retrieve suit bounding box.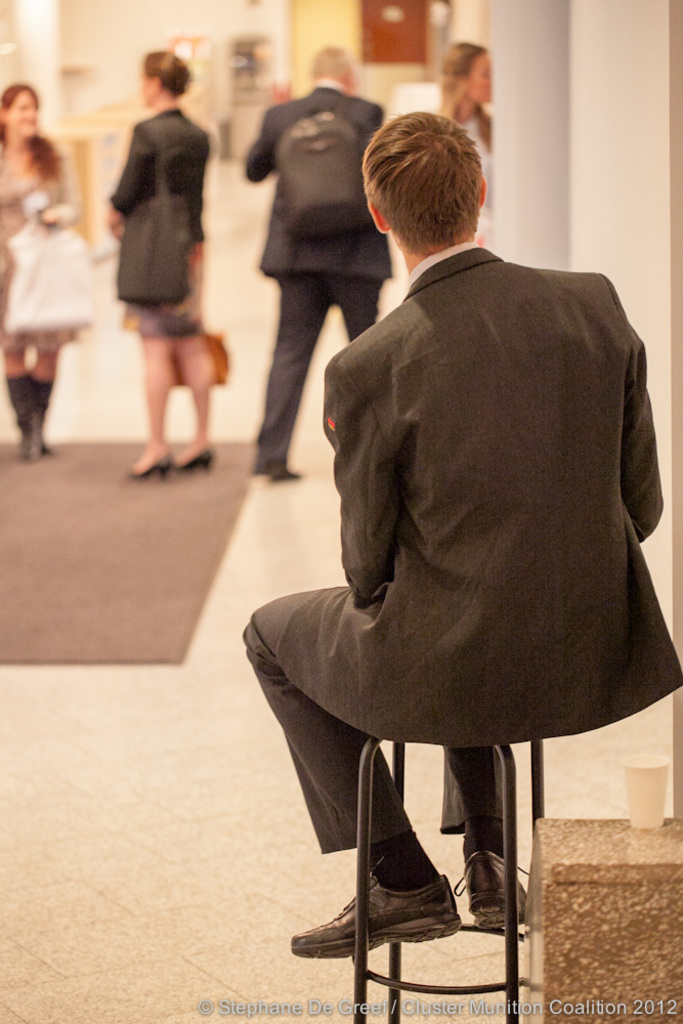
Bounding box: bbox=(240, 86, 390, 461).
